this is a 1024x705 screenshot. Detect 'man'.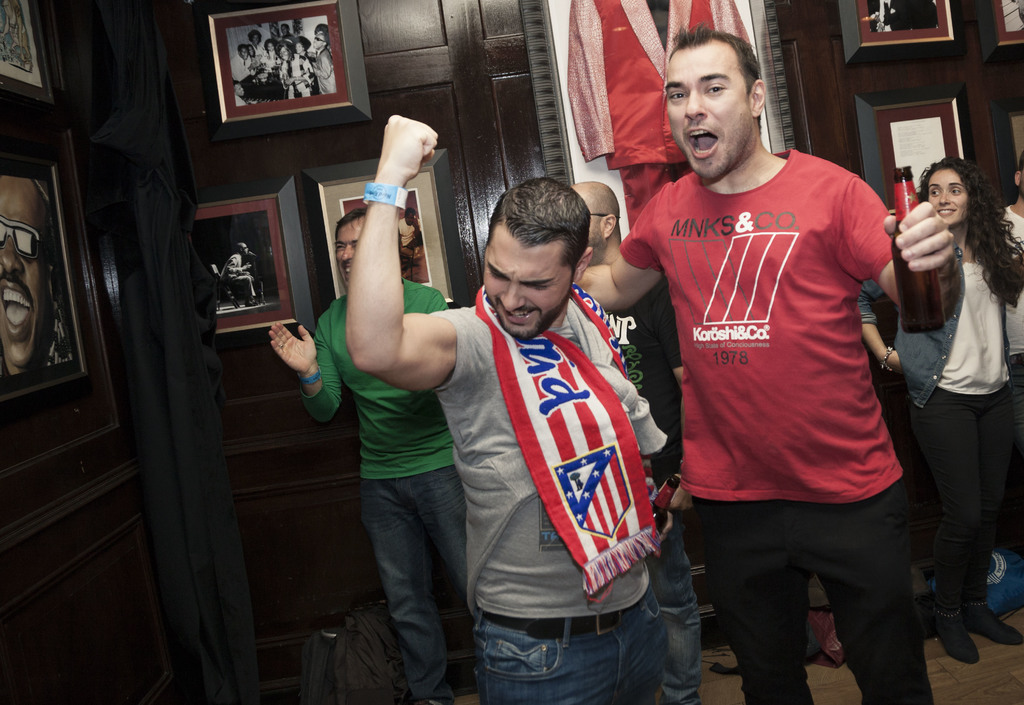
left=235, top=80, right=248, bottom=105.
